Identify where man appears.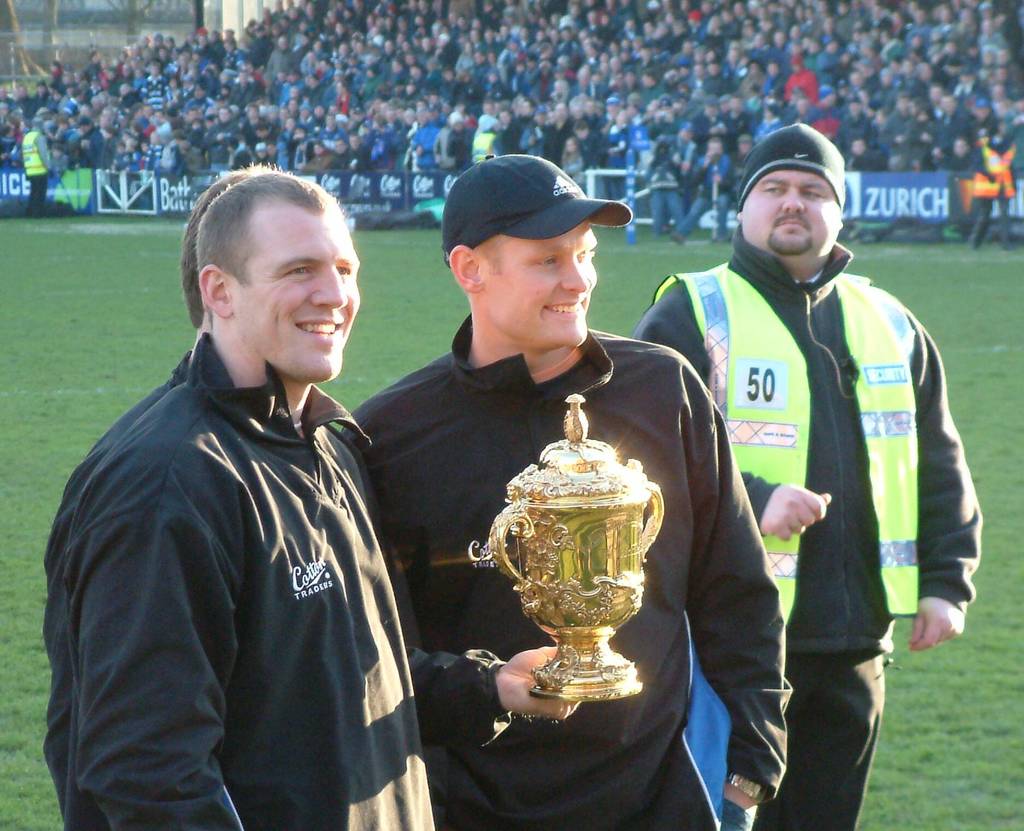
Appears at <region>68, 170, 564, 830</region>.
